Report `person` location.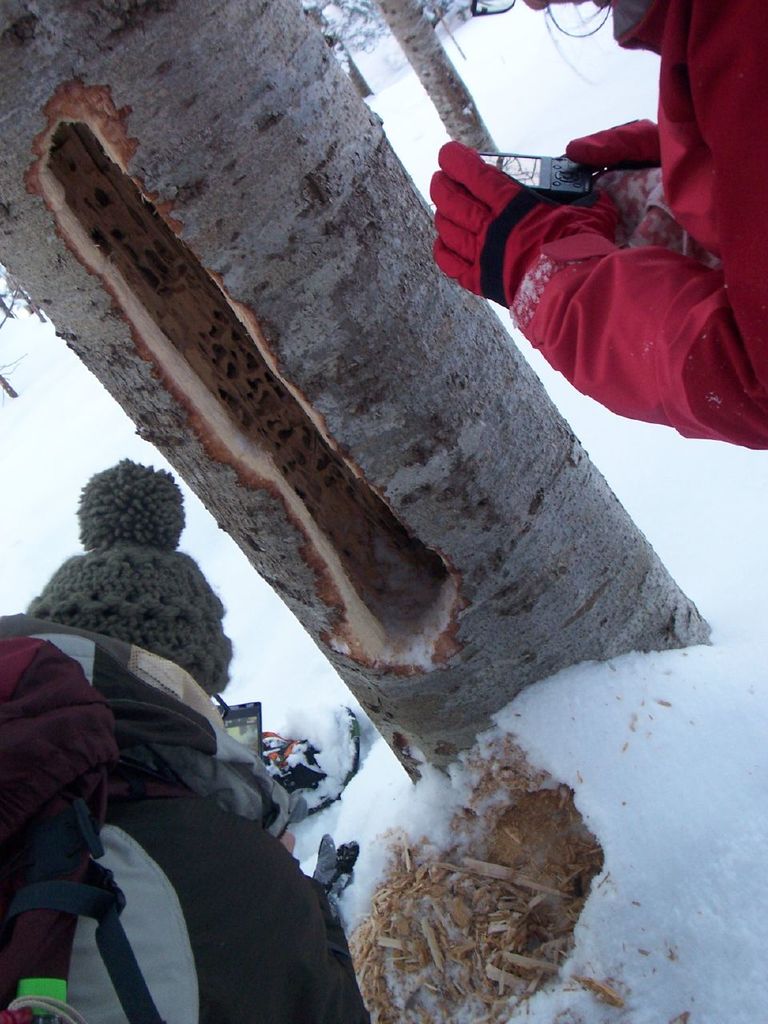
Report: [left=0, top=459, right=388, bottom=1023].
